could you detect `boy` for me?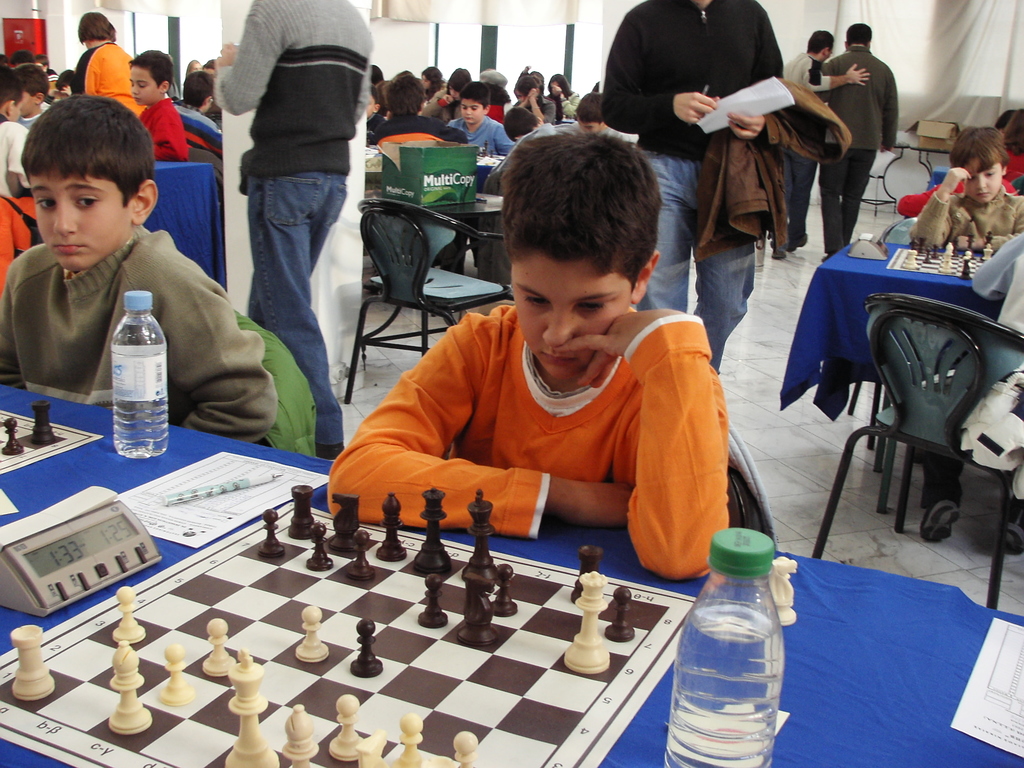
Detection result: (left=38, top=55, right=54, bottom=70).
